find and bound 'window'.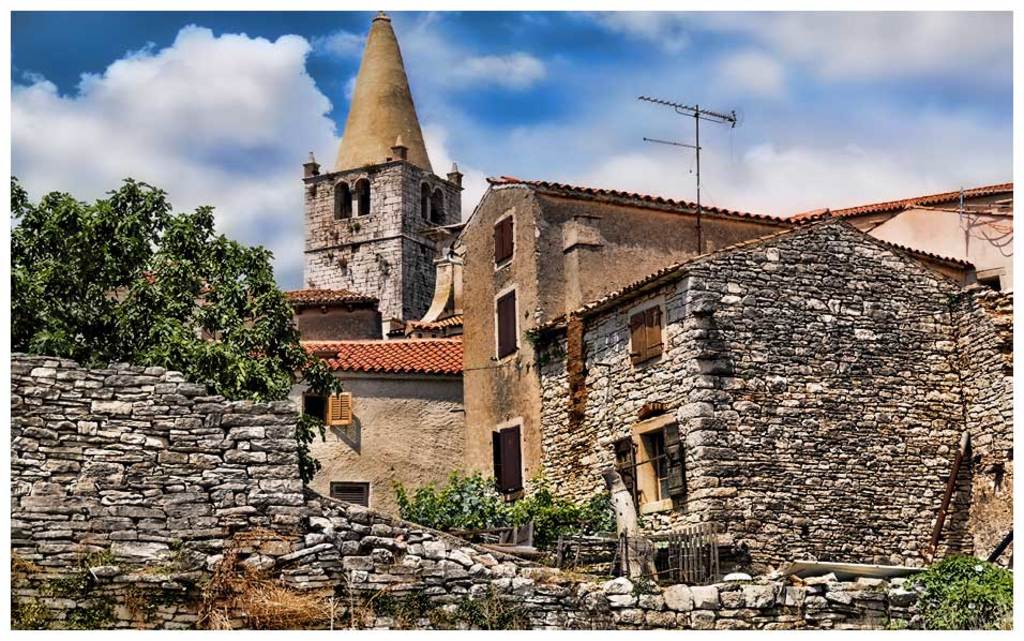
Bound: [left=418, top=187, right=448, bottom=229].
